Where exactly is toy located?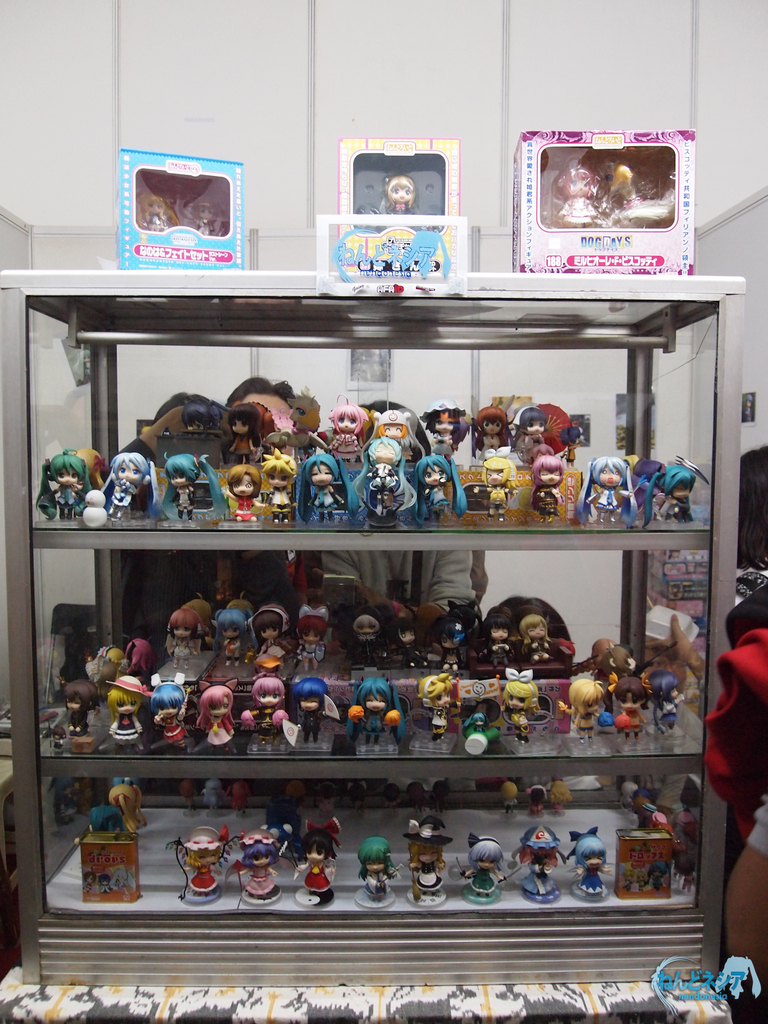
Its bounding box is 448:600:479:634.
